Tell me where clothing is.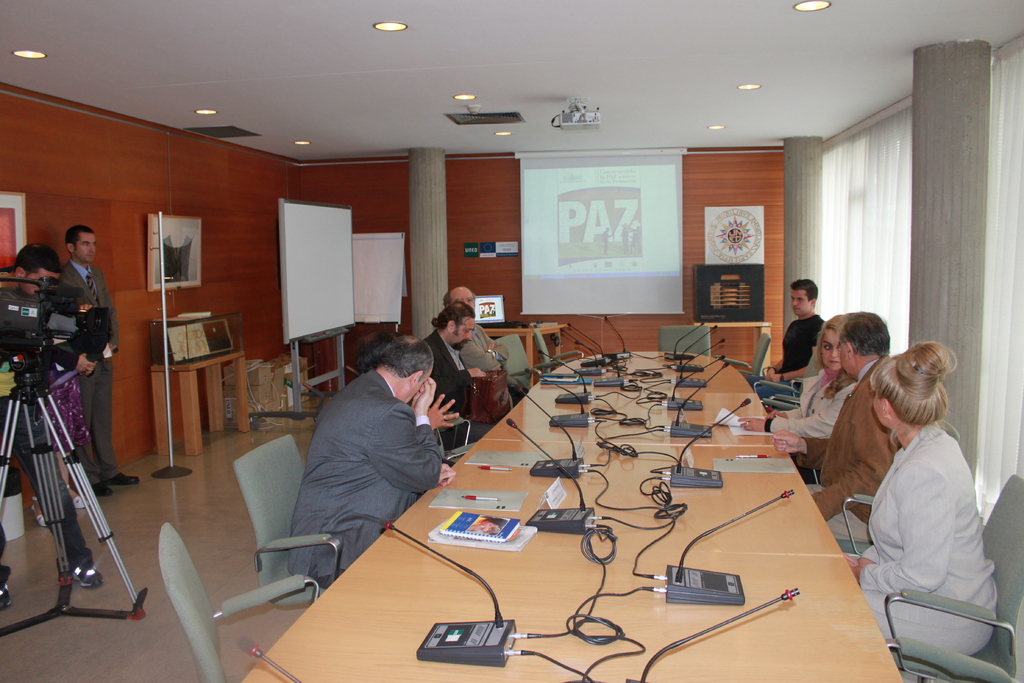
clothing is at <bbox>55, 254, 122, 484</bbox>.
